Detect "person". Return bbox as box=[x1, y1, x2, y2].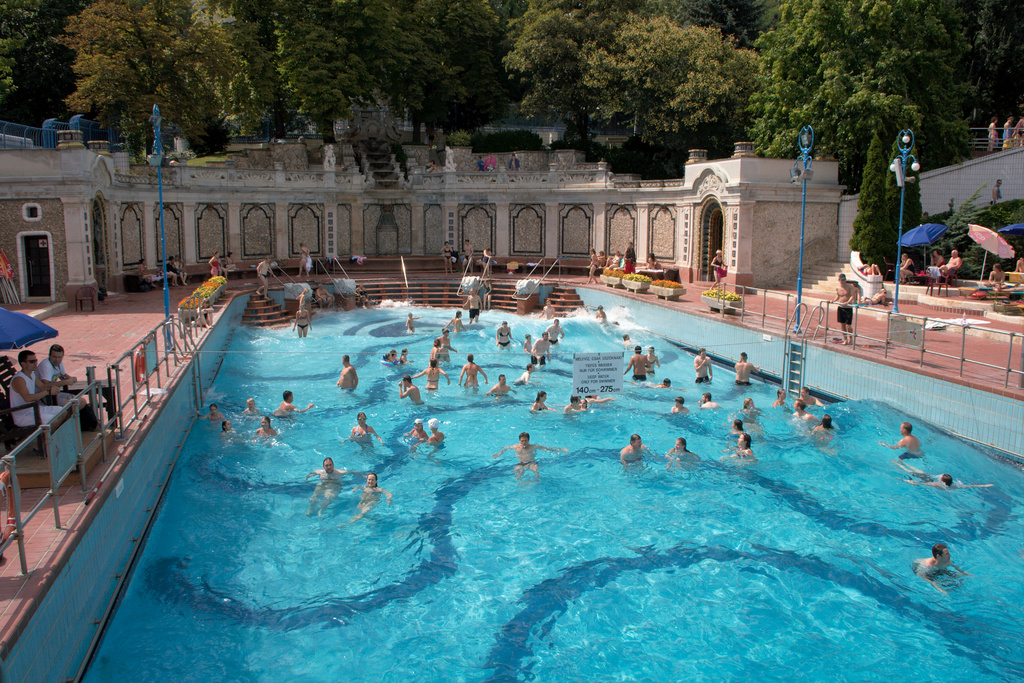
box=[690, 346, 721, 378].
